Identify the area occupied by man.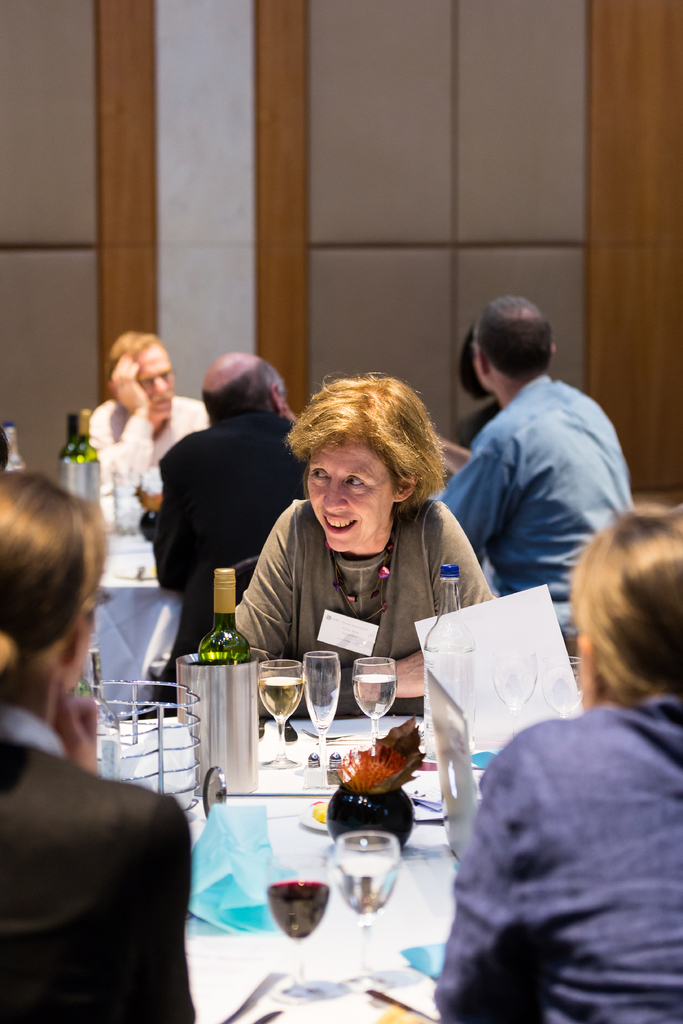
Area: [88, 330, 215, 485].
